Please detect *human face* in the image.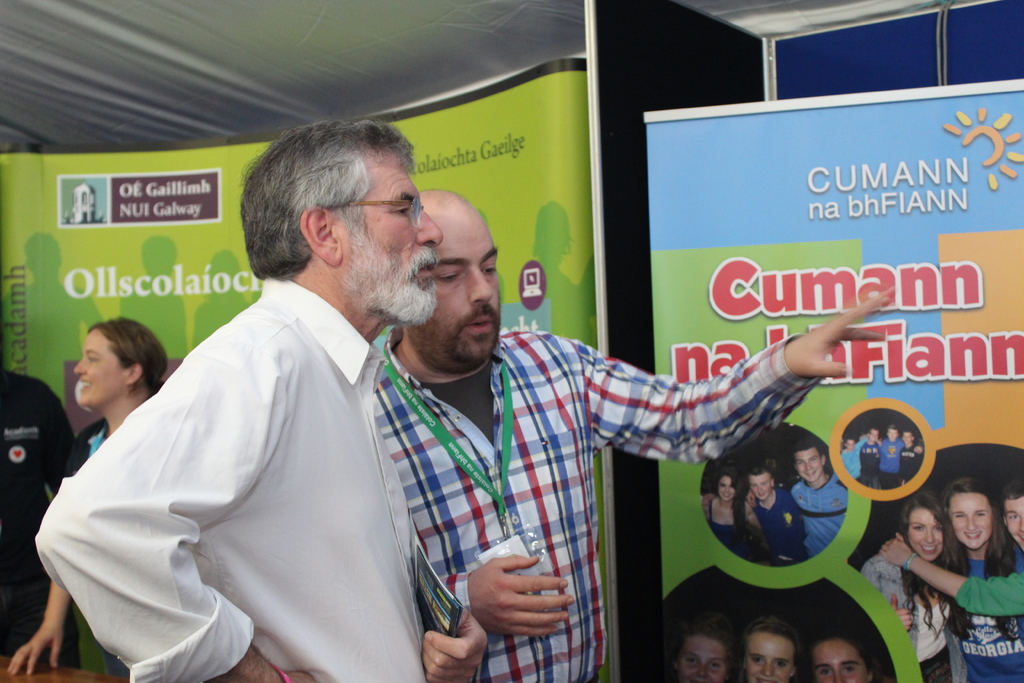
1002 493 1023 550.
